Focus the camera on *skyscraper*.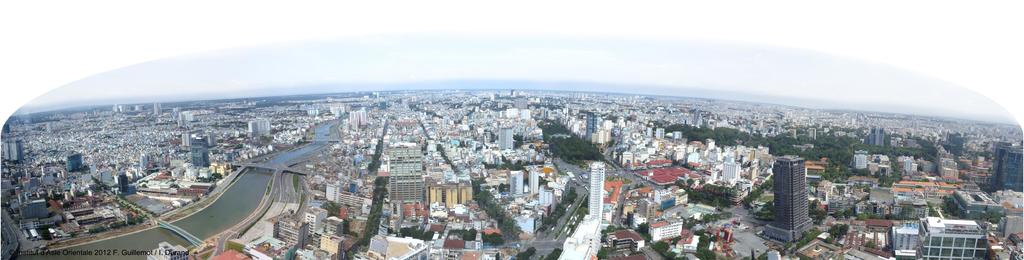
Focus region: left=556, top=153, right=609, bottom=259.
